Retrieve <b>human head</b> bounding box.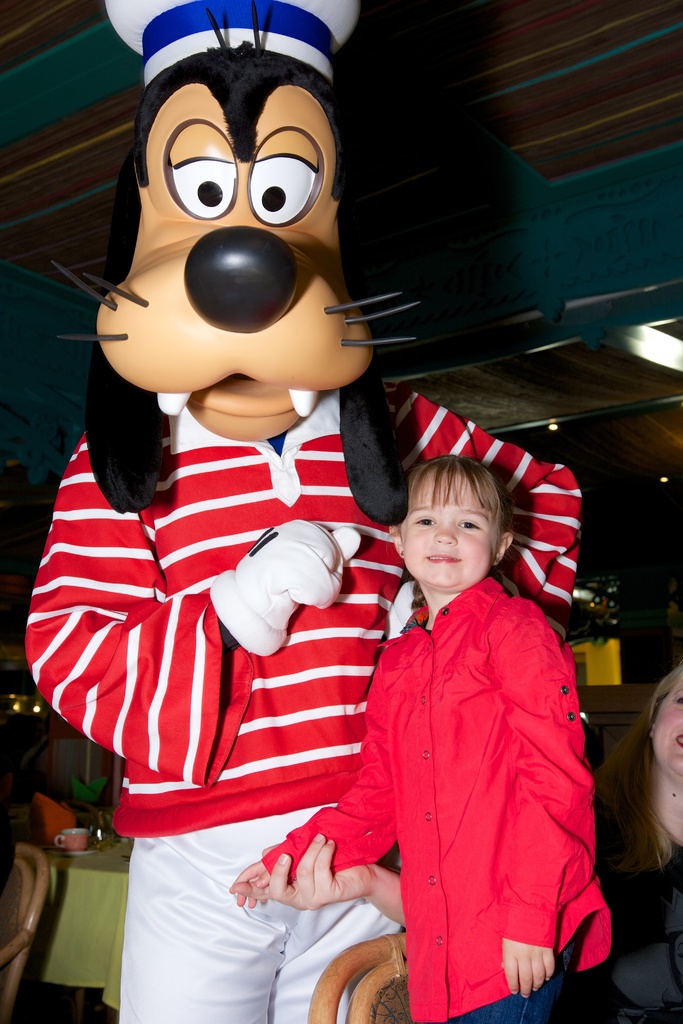
Bounding box: select_region(640, 665, 682, 777).
